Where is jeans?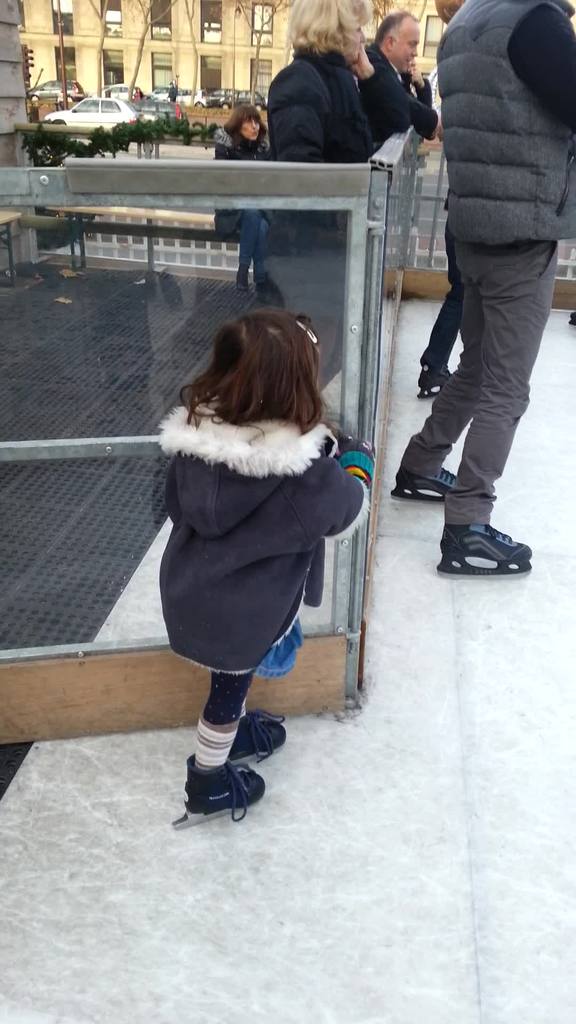
x1=232, y1=207, x2=269, y2=273.
